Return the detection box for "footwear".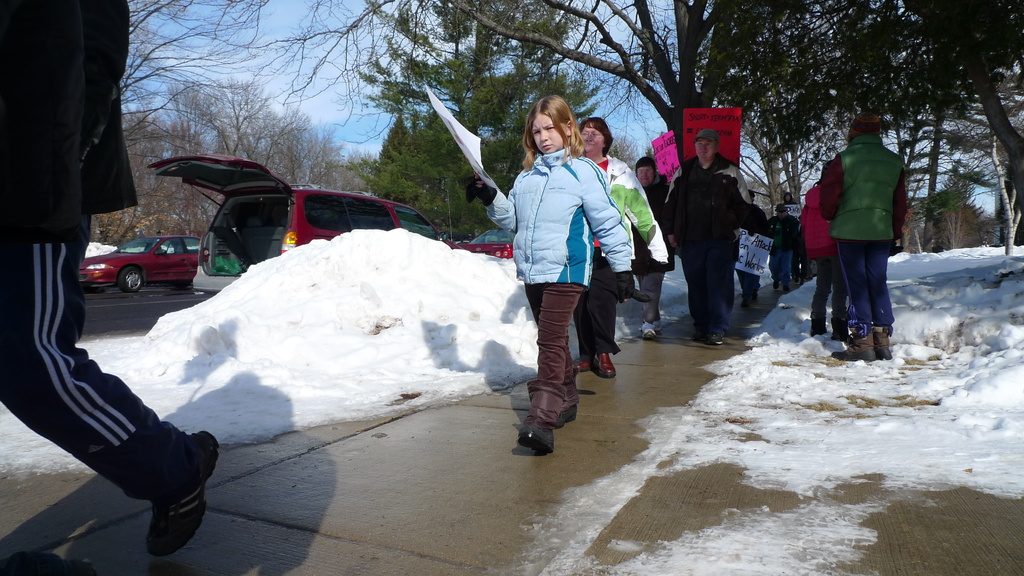
[x1=743, y1=293, x2=756, y2=304].
